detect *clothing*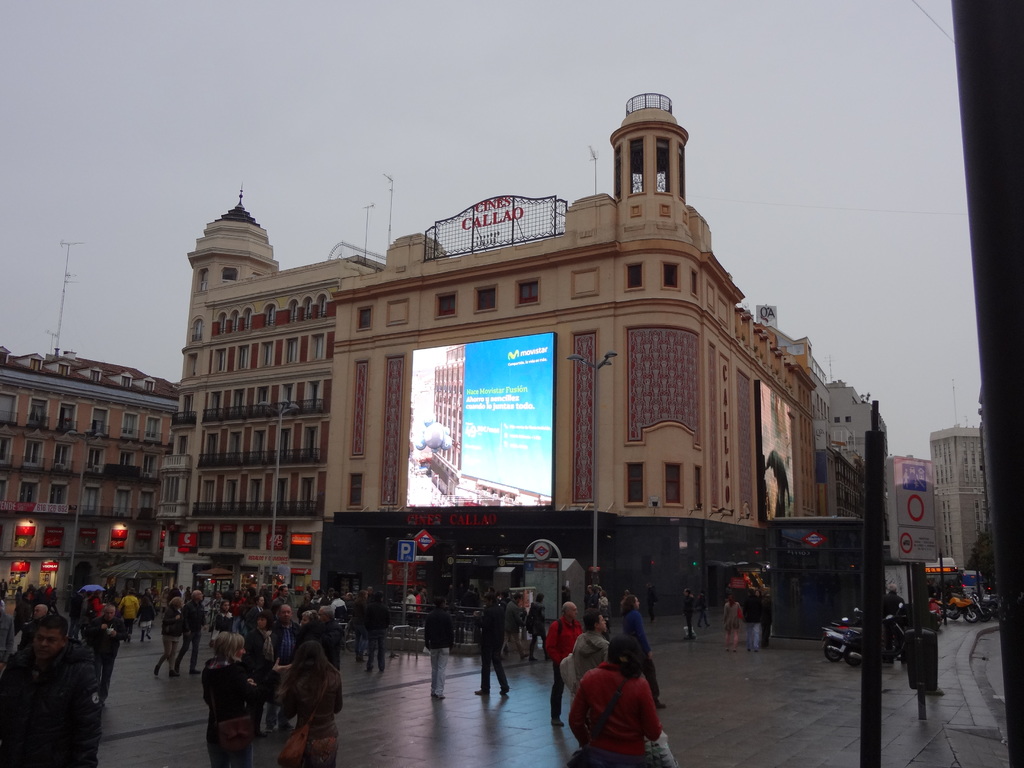
[420,591,428,604]
